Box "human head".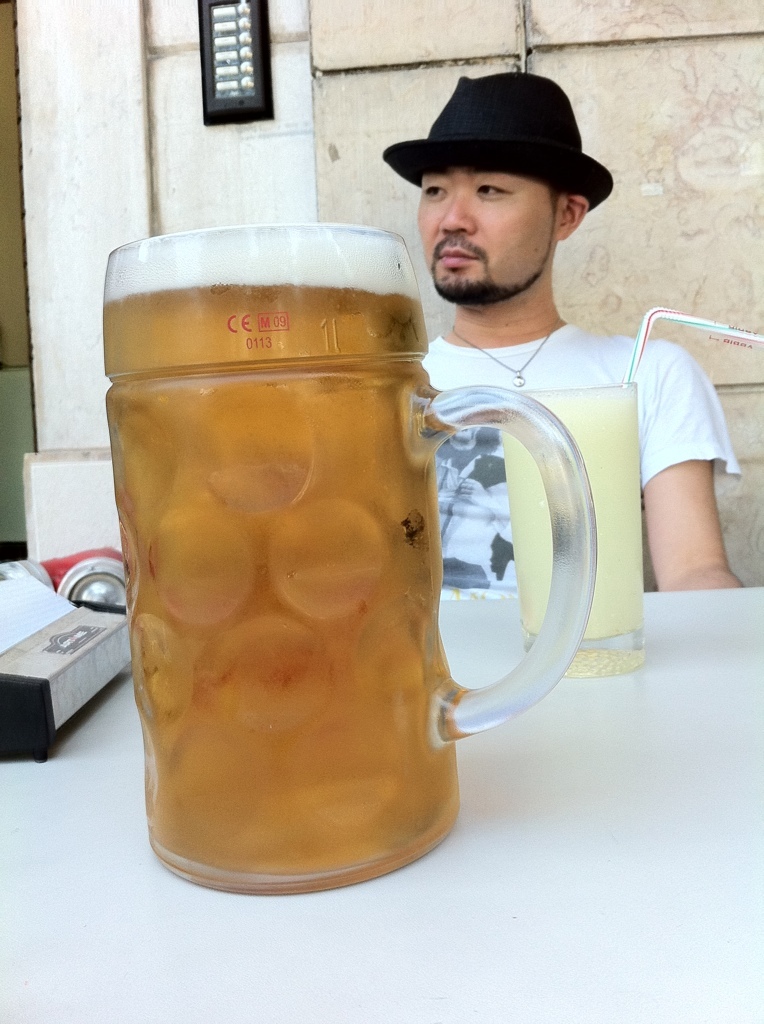
[left=367, top=107, right=597, bottom=305].
